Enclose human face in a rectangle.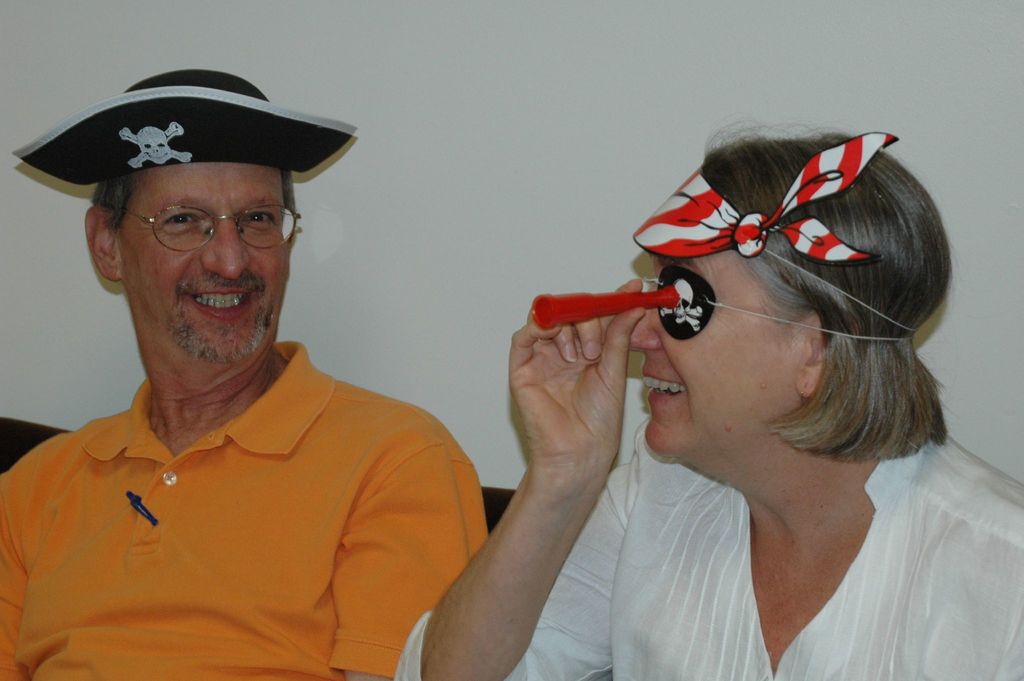
crop(115, 161, 289, 357).
